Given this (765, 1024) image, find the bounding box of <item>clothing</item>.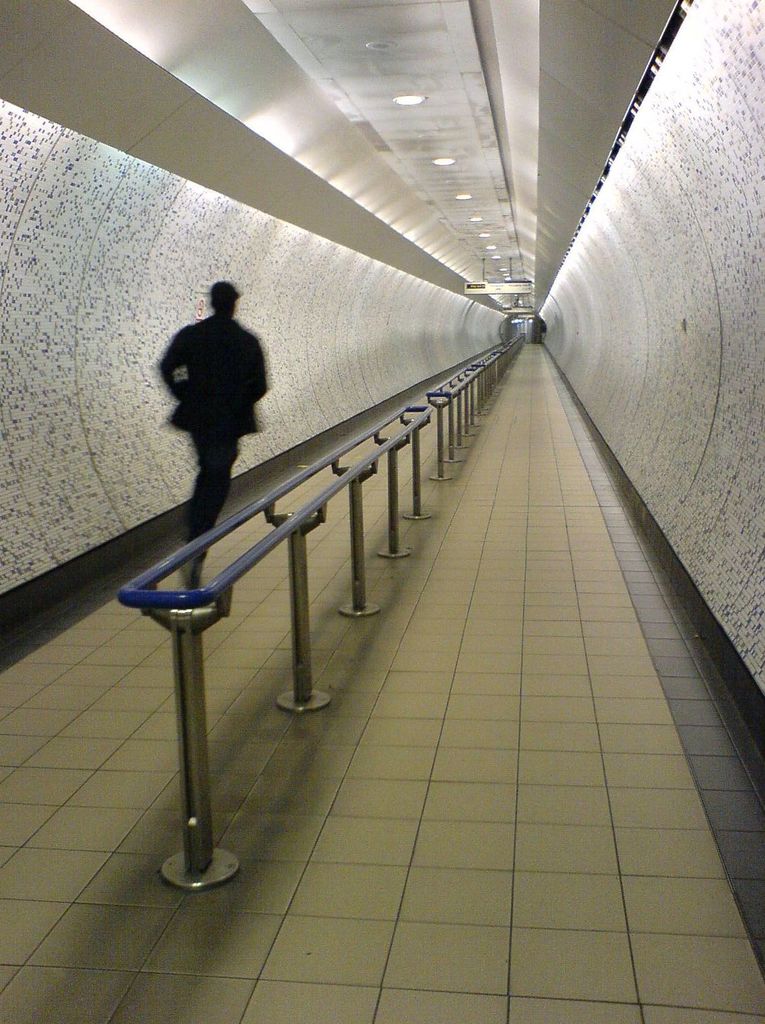
157, 312, 268, 543.
